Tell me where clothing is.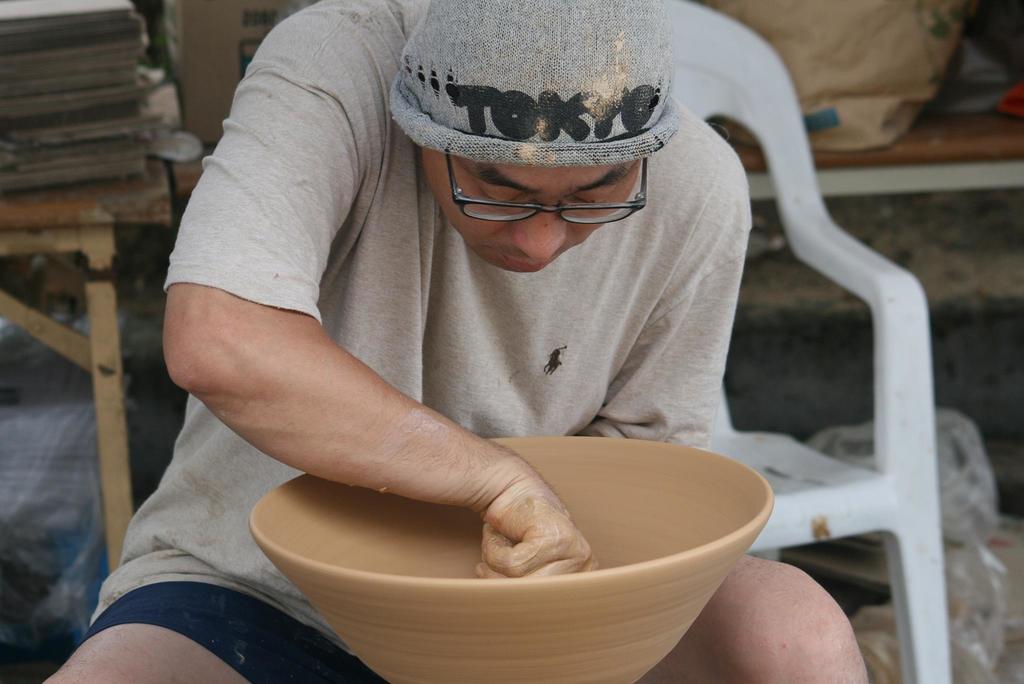
clothing is at (152, 73, 837, 628).
